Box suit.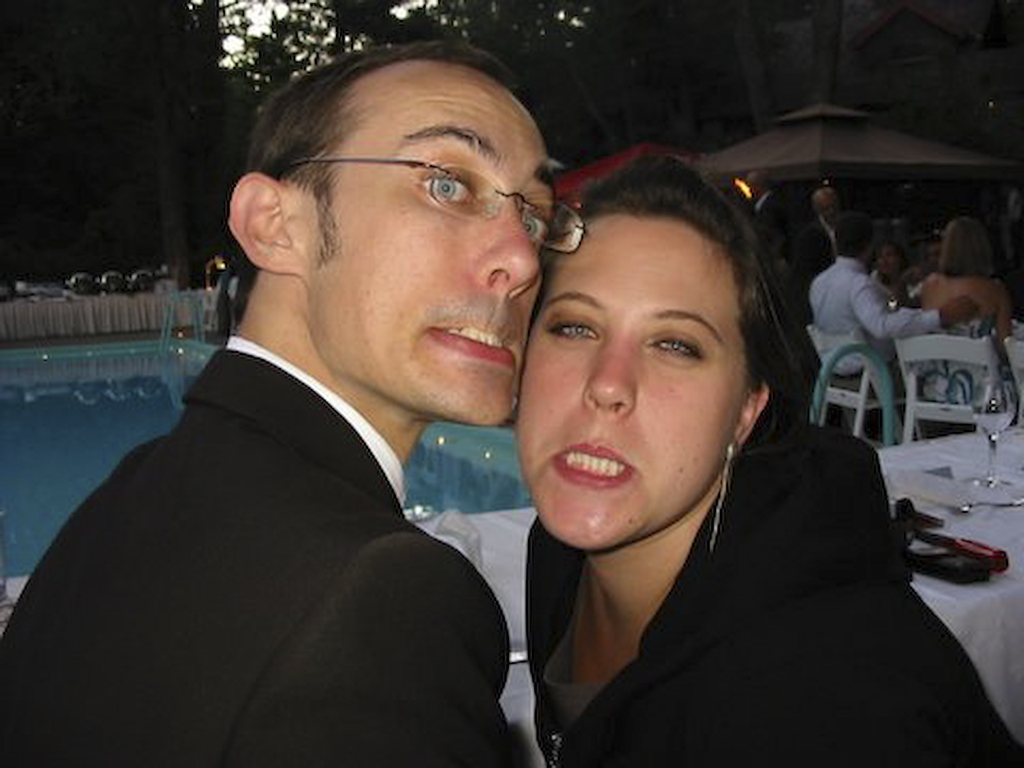
x1=36, y1=198, x2=578, y2=767.
